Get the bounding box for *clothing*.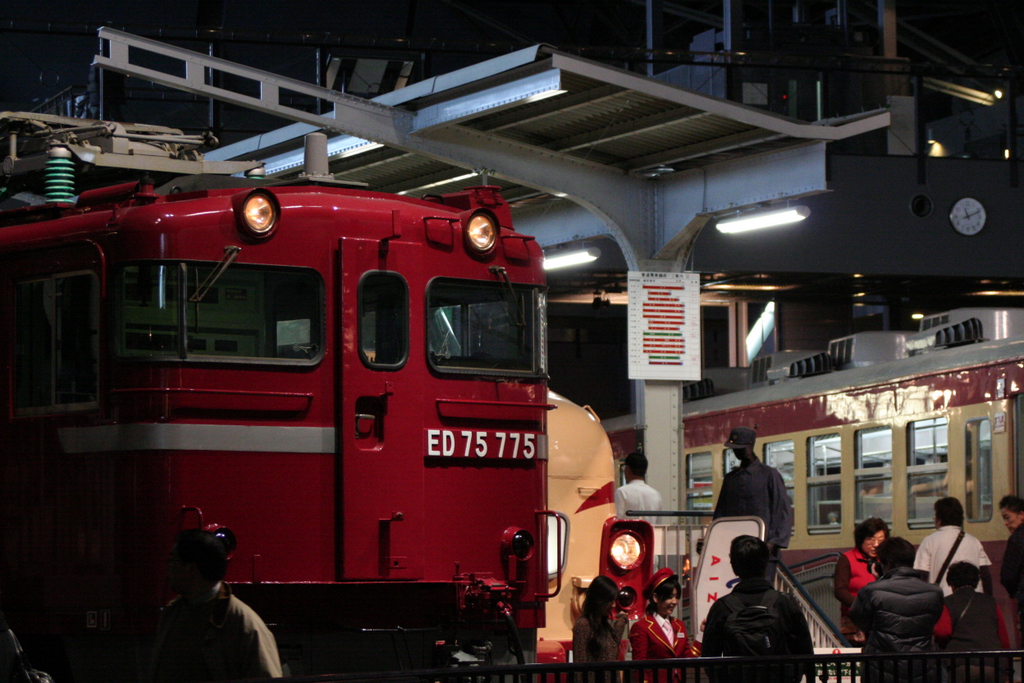
region(631, 606, 696, 682).
